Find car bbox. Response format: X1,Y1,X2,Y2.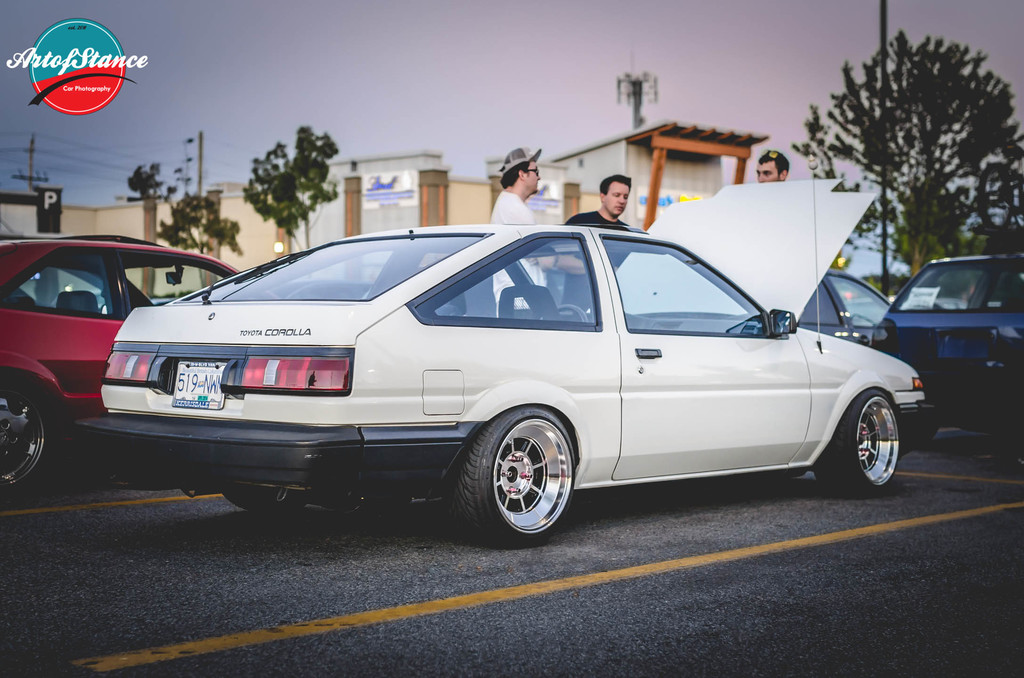
796,266,906,343.
